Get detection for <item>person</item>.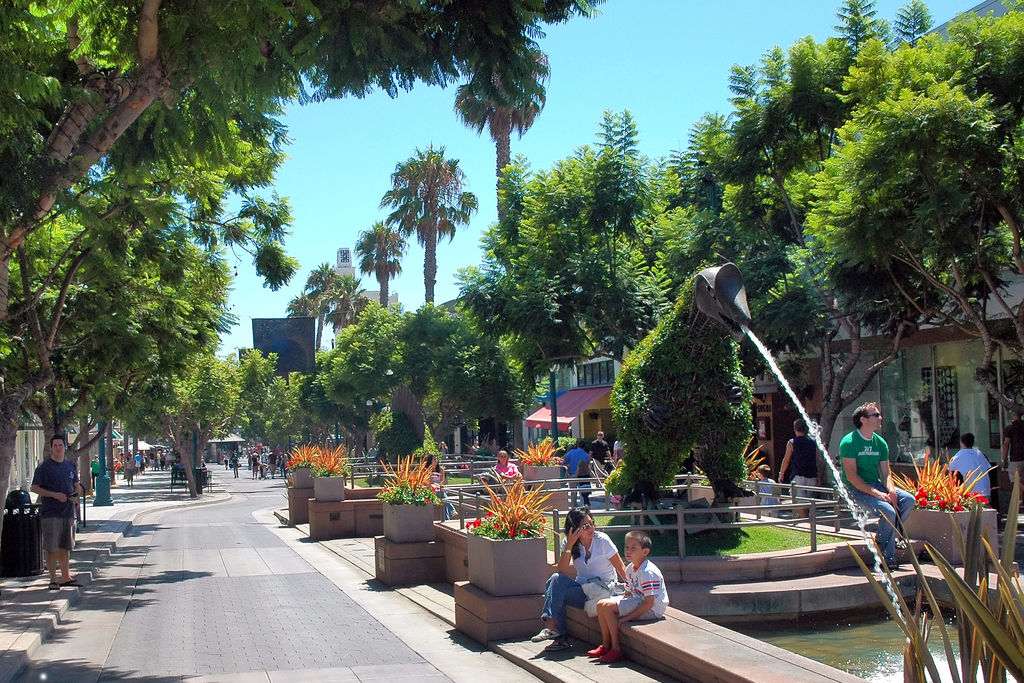
Detection: rect(441, 439, 451, 461).
